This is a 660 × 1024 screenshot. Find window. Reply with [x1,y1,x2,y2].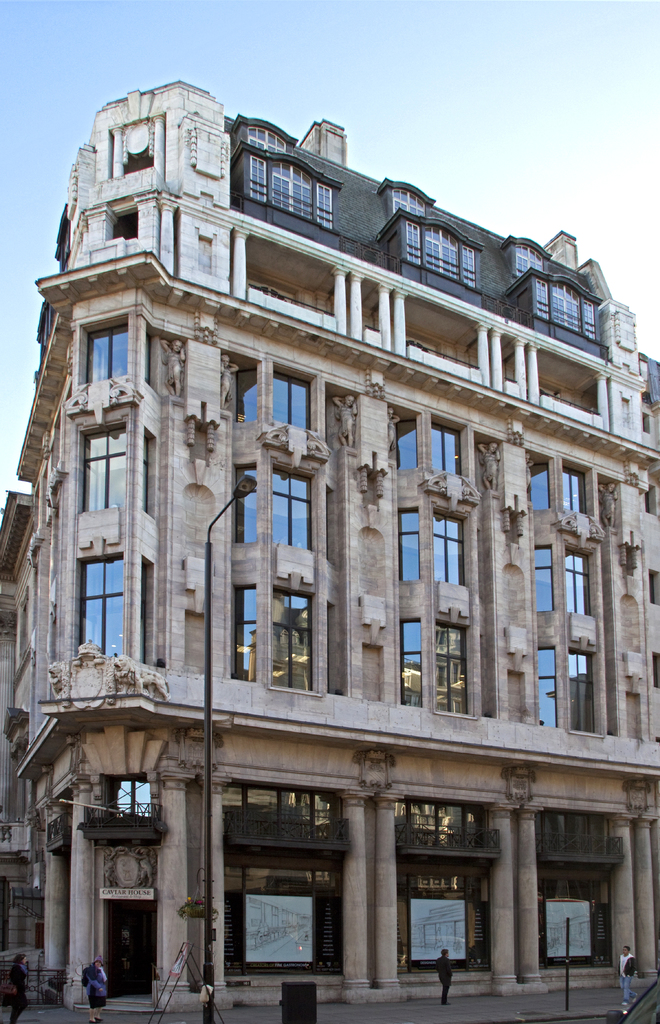
[131,559,154,676].
